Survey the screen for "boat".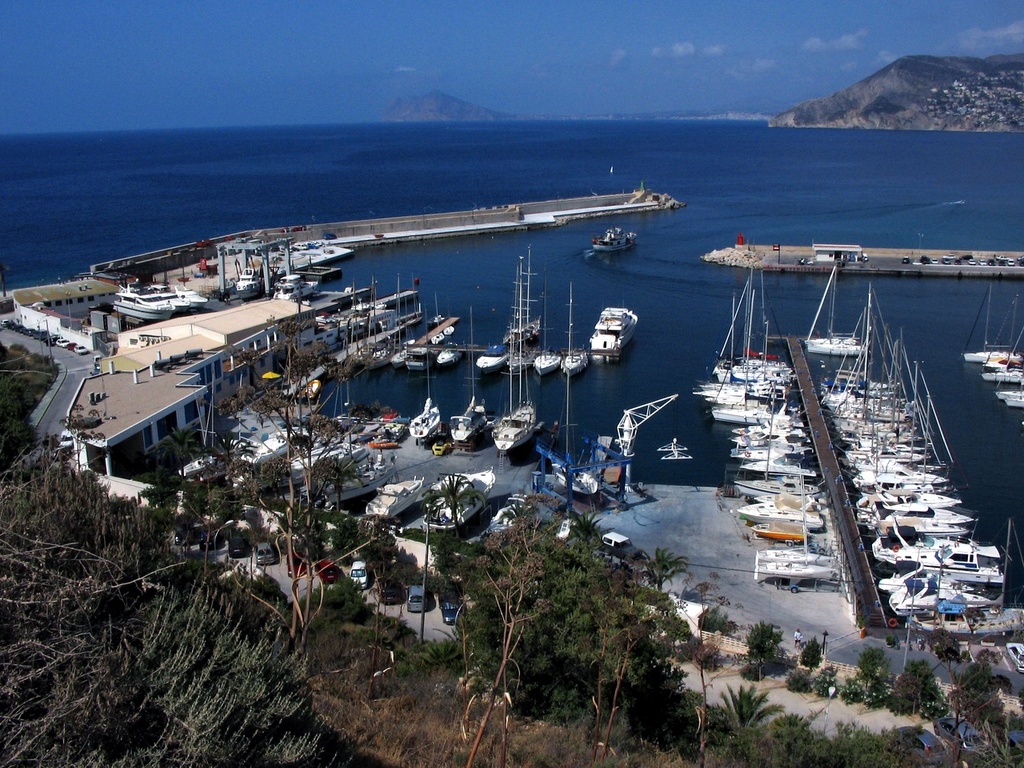
Survey found: bbox=[802, 262, 875, 357].
